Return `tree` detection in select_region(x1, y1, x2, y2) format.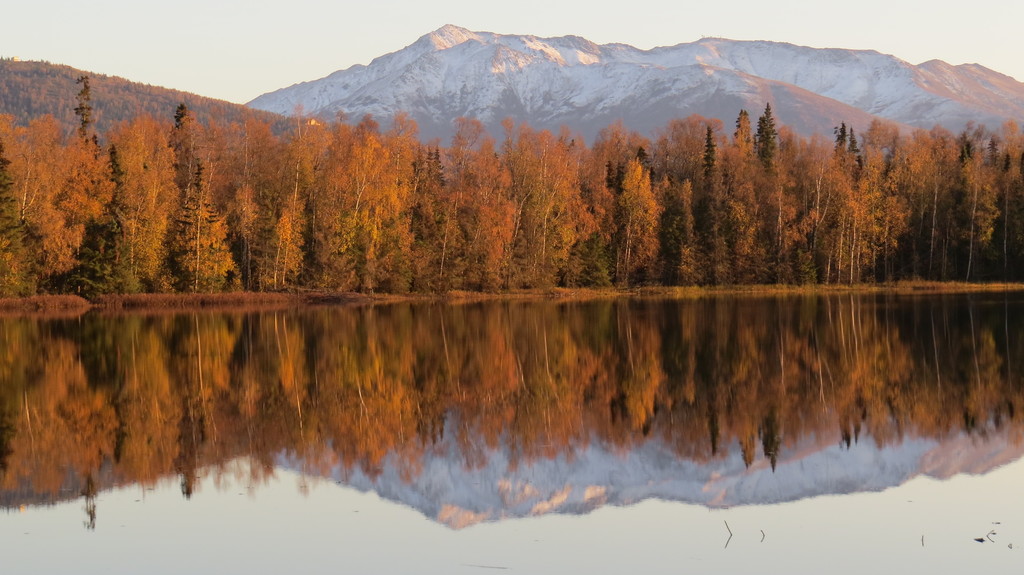
select_region(939, 122, 1005, 288).
